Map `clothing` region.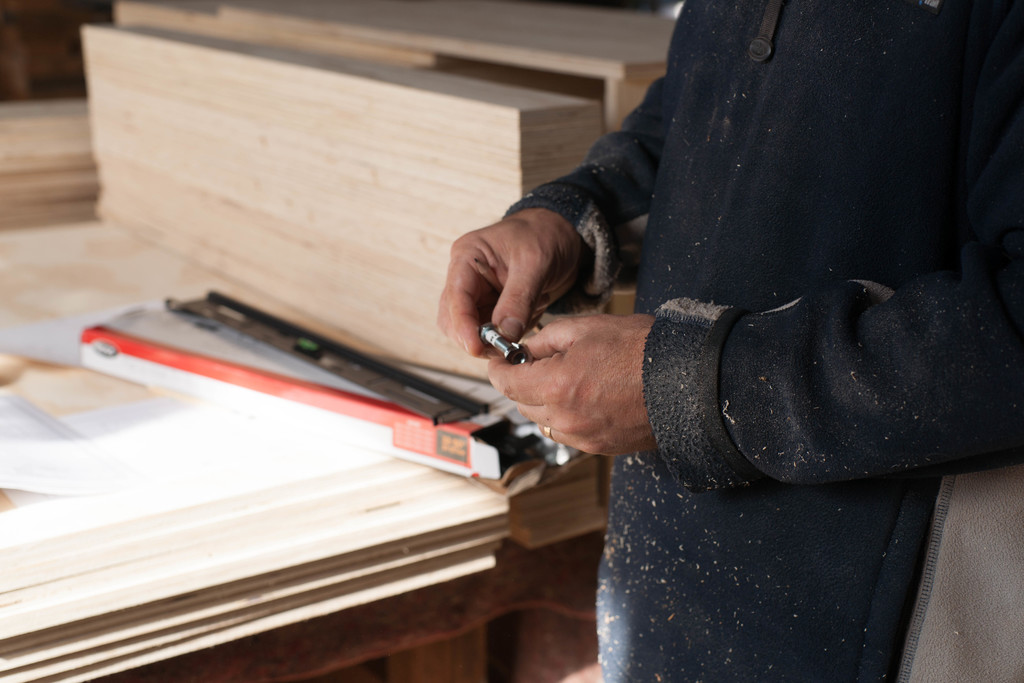
Mapped to detection(372, 0, 982, 603).
